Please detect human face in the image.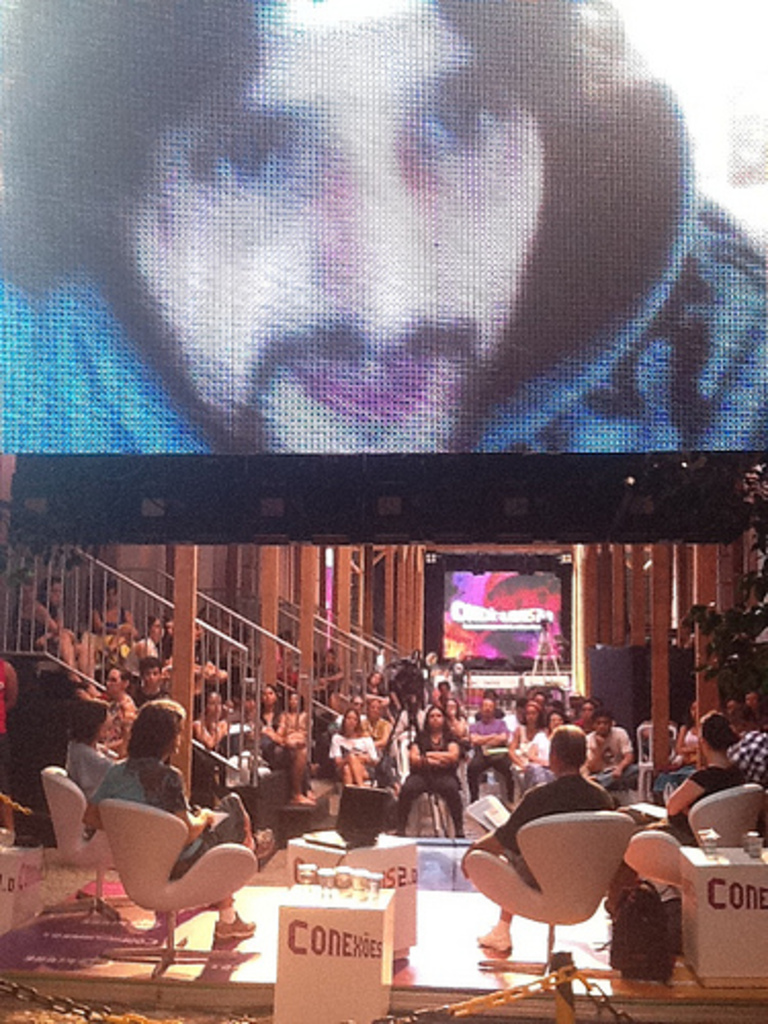
detection(285, 688, 307, 717).
